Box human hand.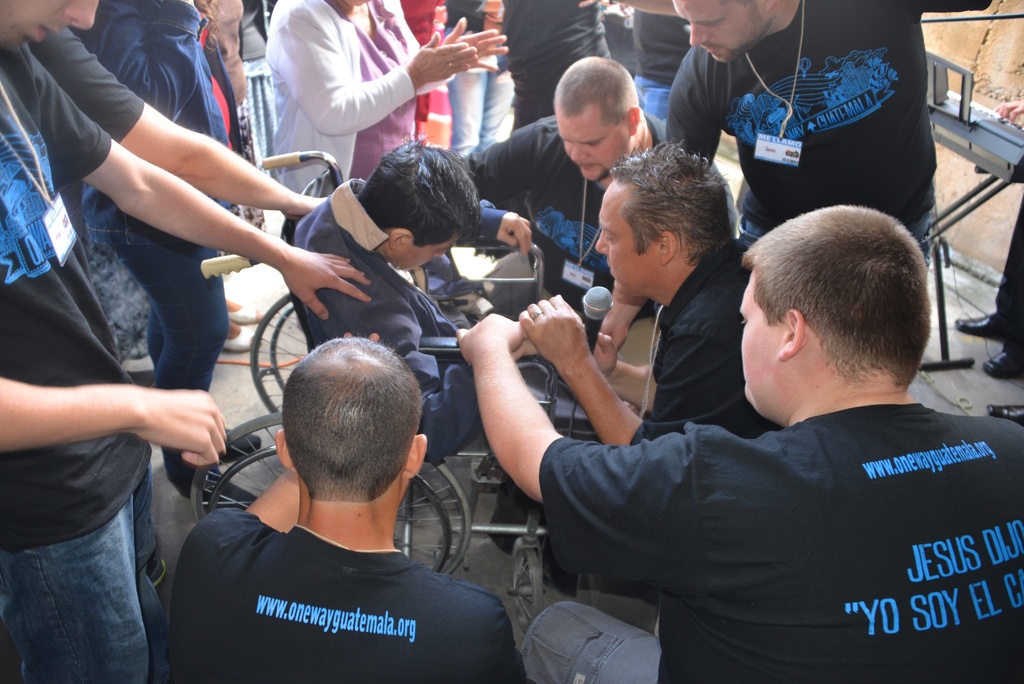
[410, 19, 479, 82].
